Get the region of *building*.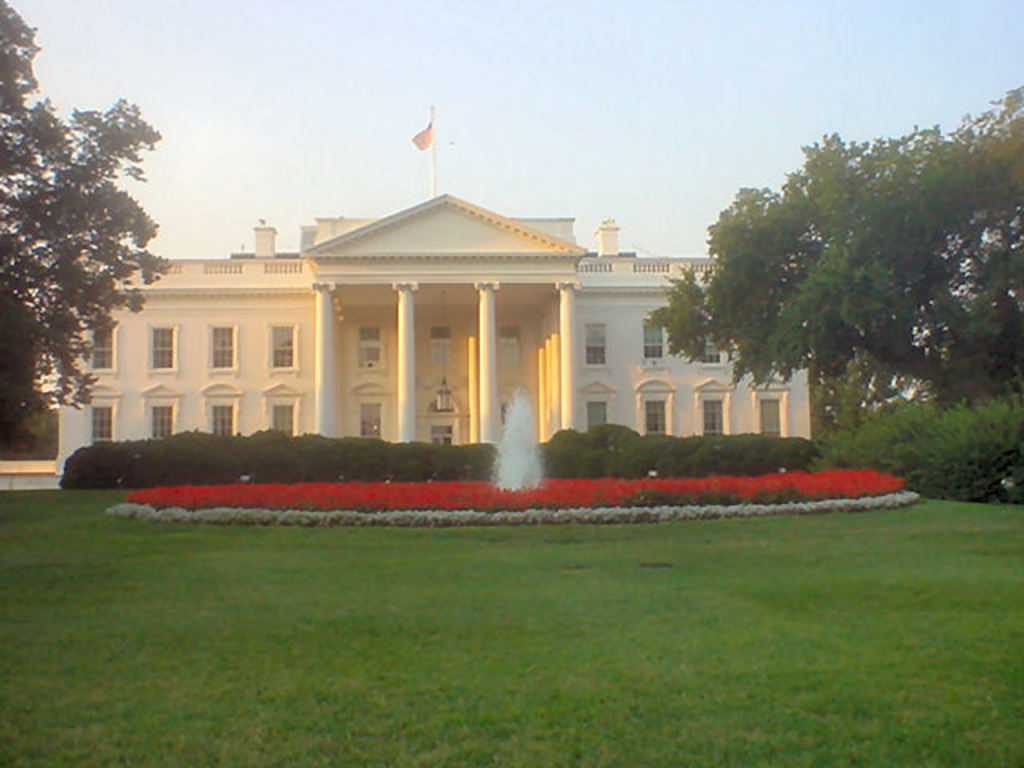
left=54, top=187, right=814, bottom=478.
